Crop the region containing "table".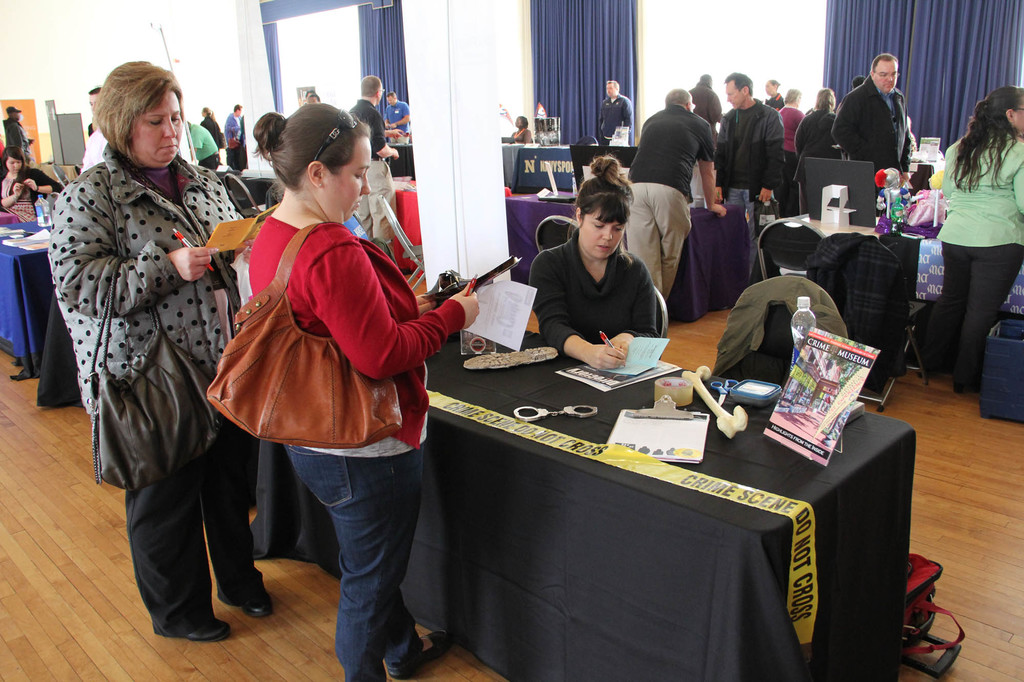
Crop region: 215 171 275 206.
